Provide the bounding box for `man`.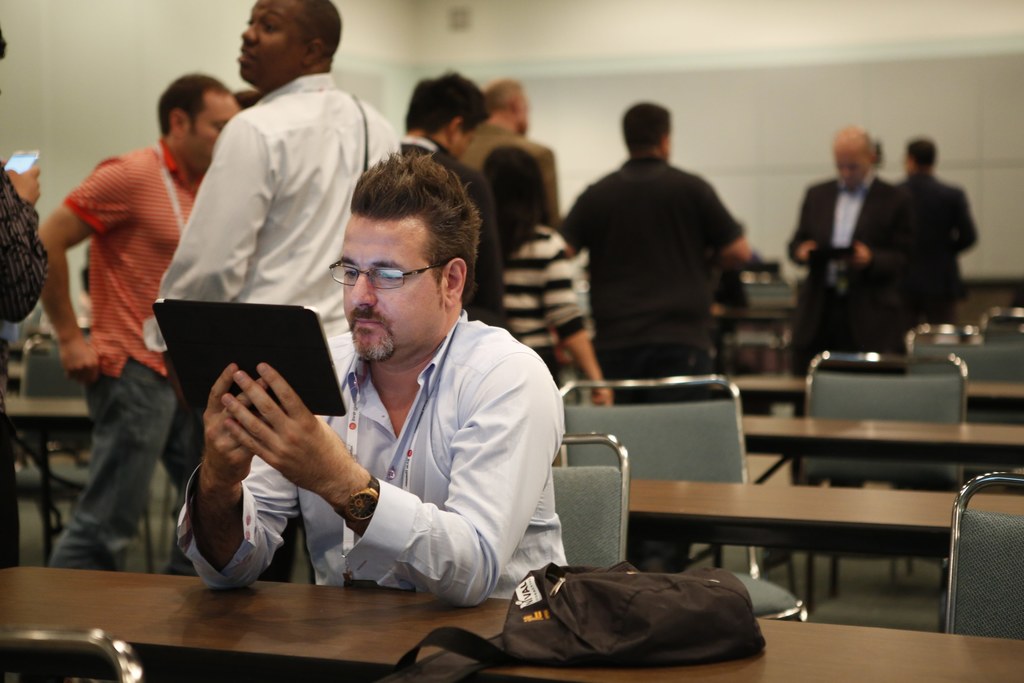
{"x1": 143, "y1": 0, "x2": 401, "y2": 586}.
